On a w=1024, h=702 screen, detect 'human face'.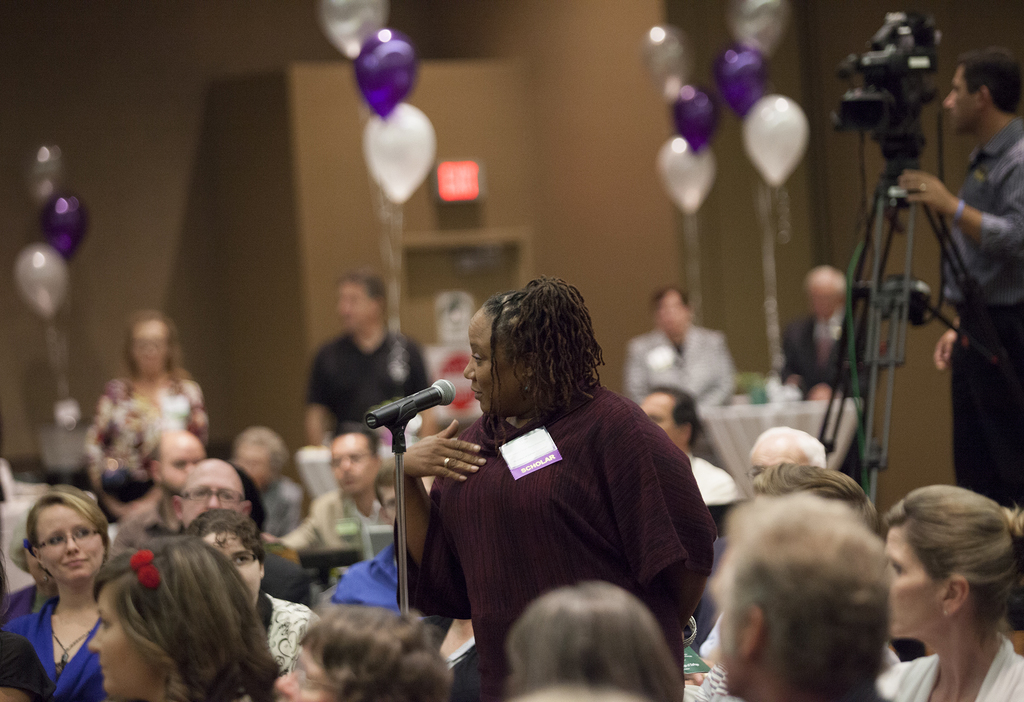
detection(90, 589, 152, 698).
